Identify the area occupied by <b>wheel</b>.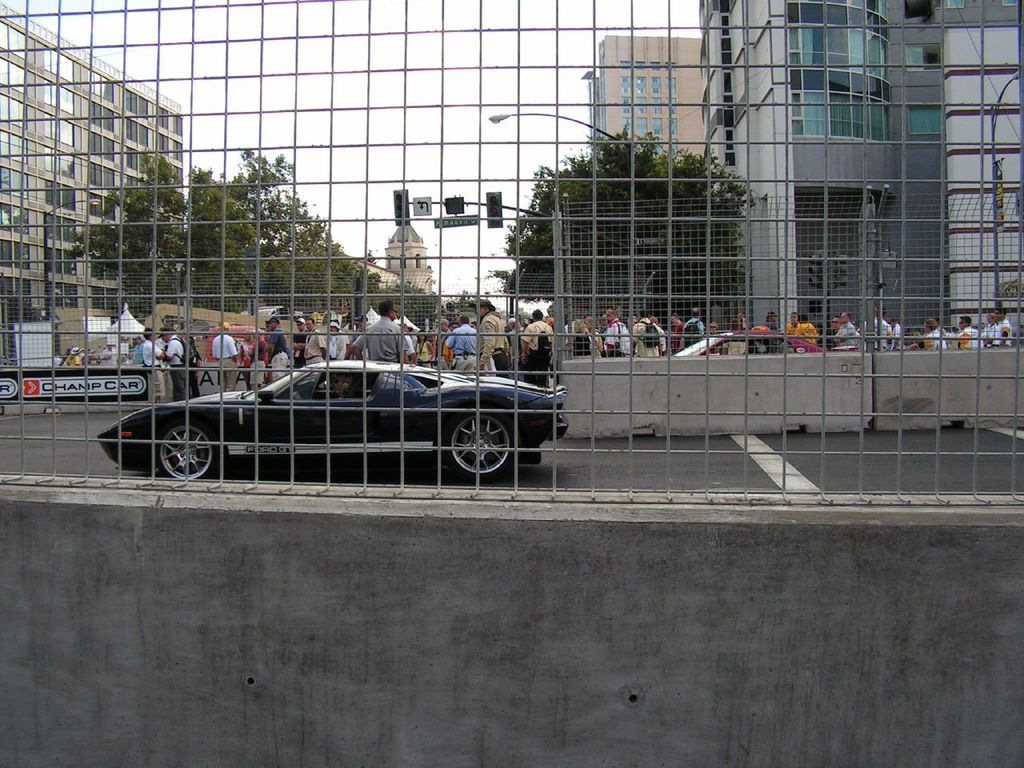
Area: (left=158, top=418, right=225, bottom=486).
